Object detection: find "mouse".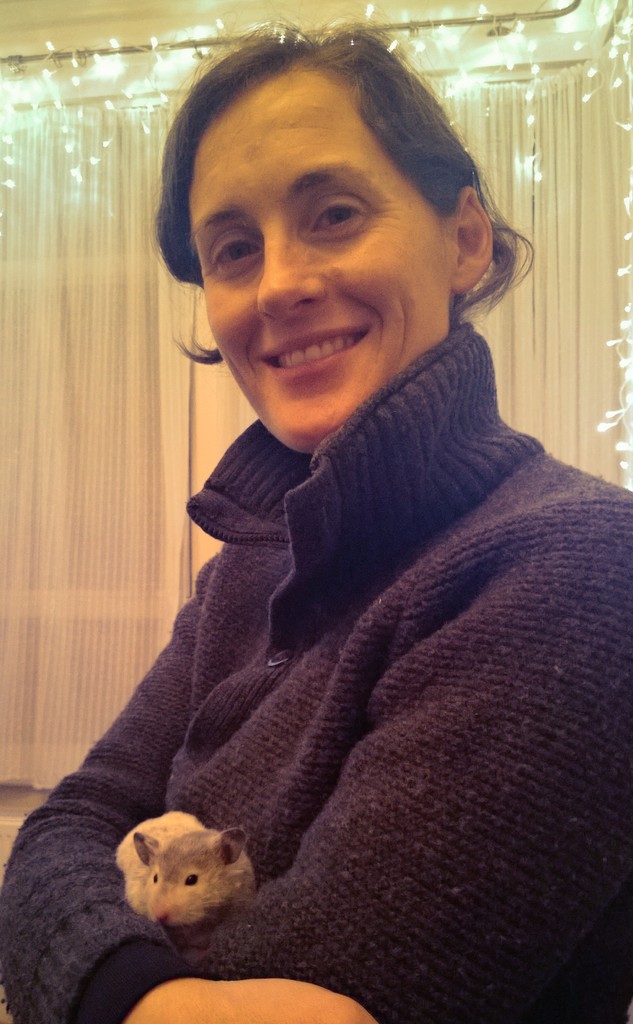
x1=111 y1=806 x2=253 y2=955.
